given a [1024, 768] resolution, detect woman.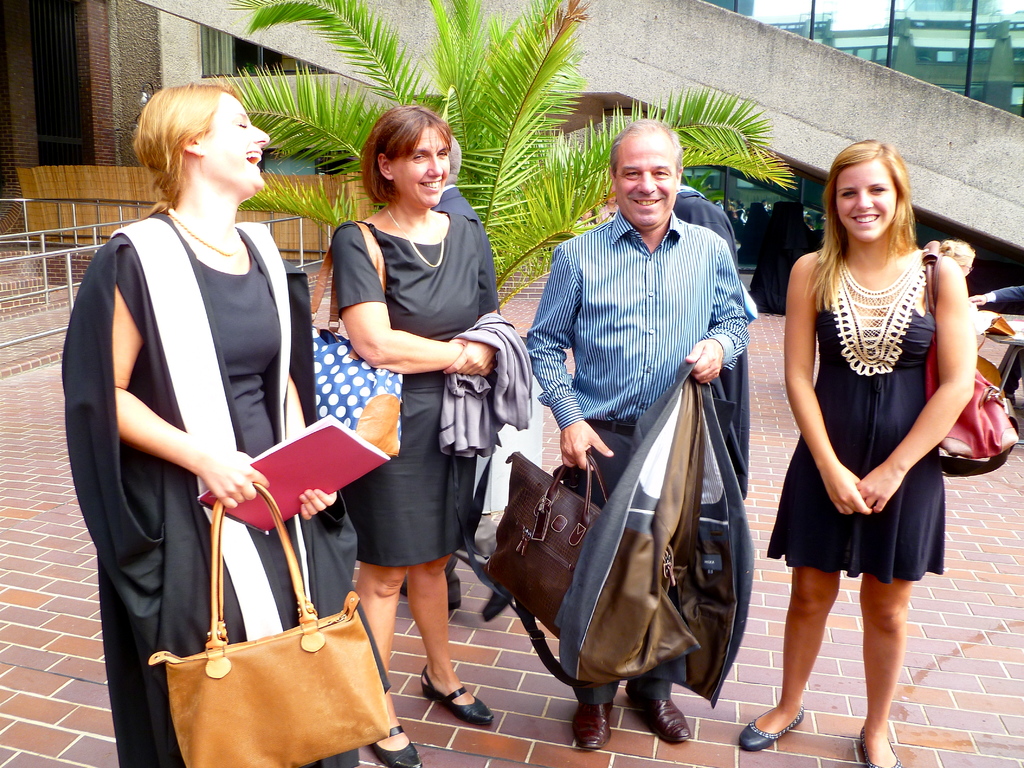
70 66 339 754.
